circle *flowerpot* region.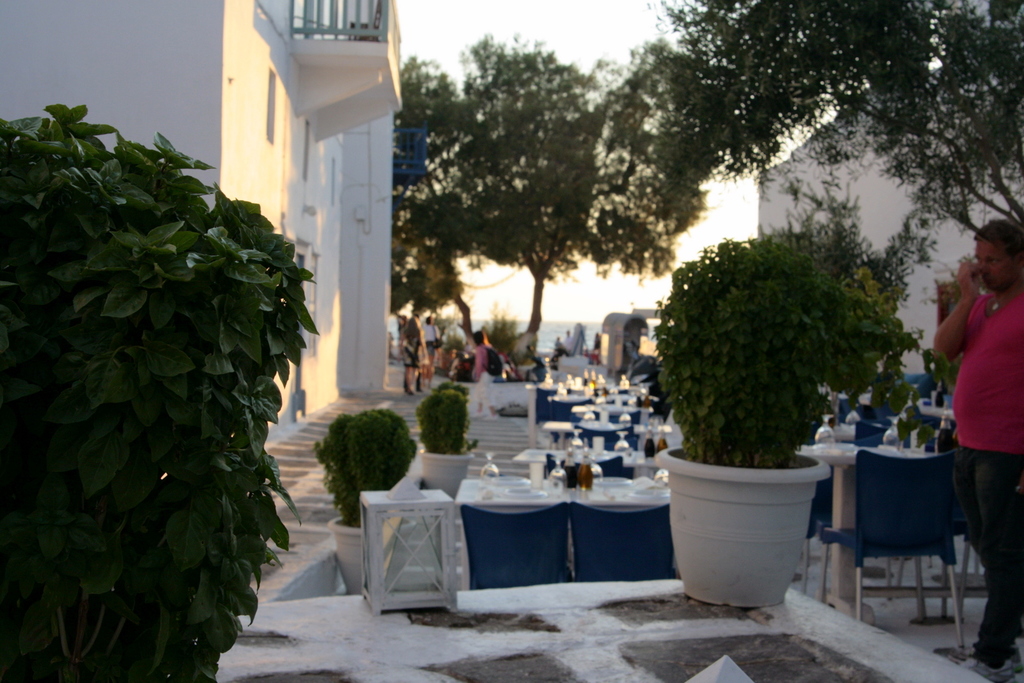
Region: box=[681, 456, 833, 607].
